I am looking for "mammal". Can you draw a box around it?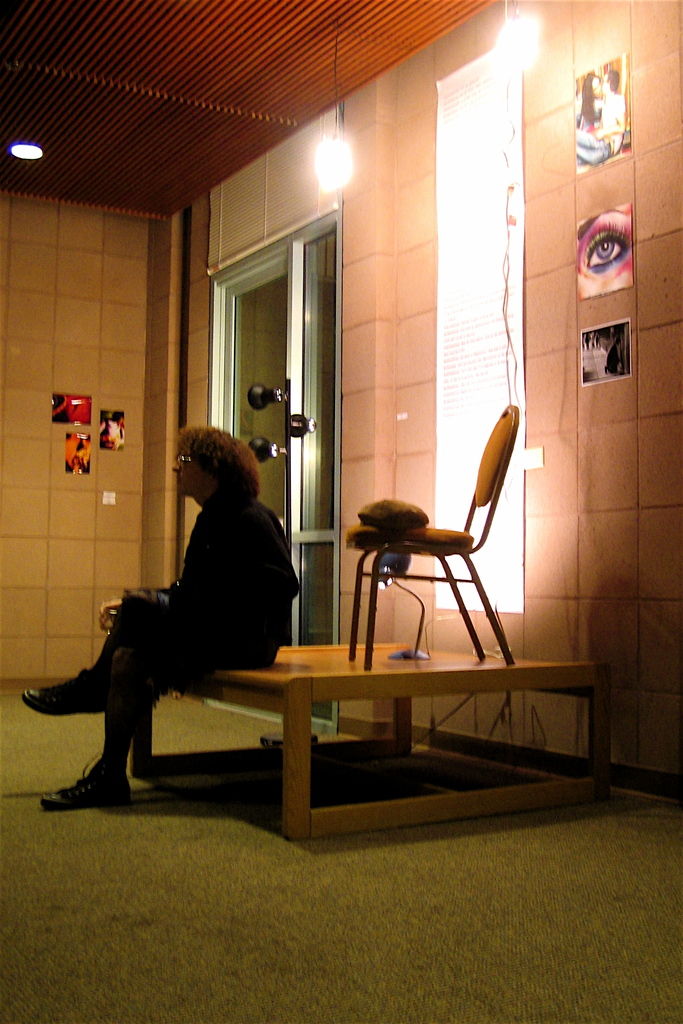
Sure, the bounding box is region(36, 471, 326, 808).
